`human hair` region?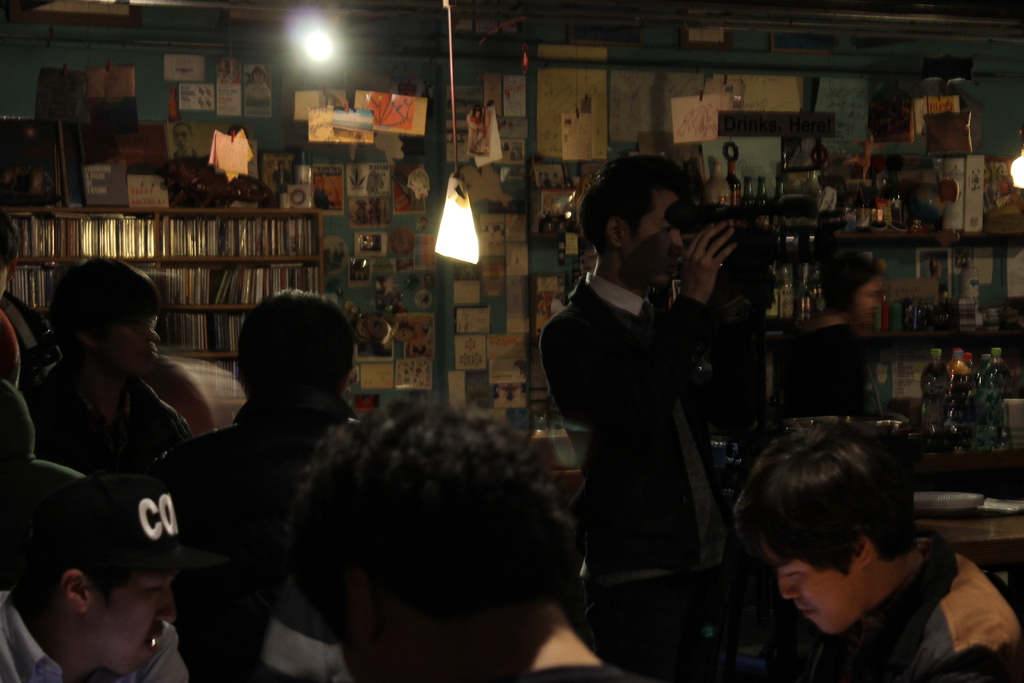
bbox(268, 392, 582, 664)
